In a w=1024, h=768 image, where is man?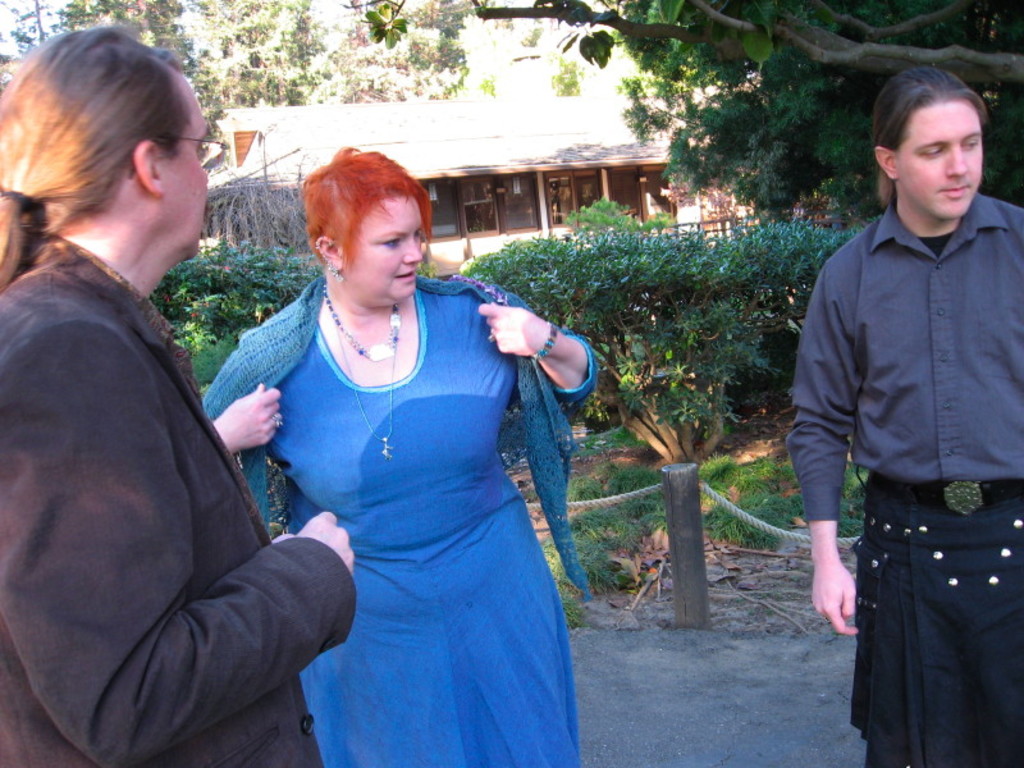
(0,22,358,767).
